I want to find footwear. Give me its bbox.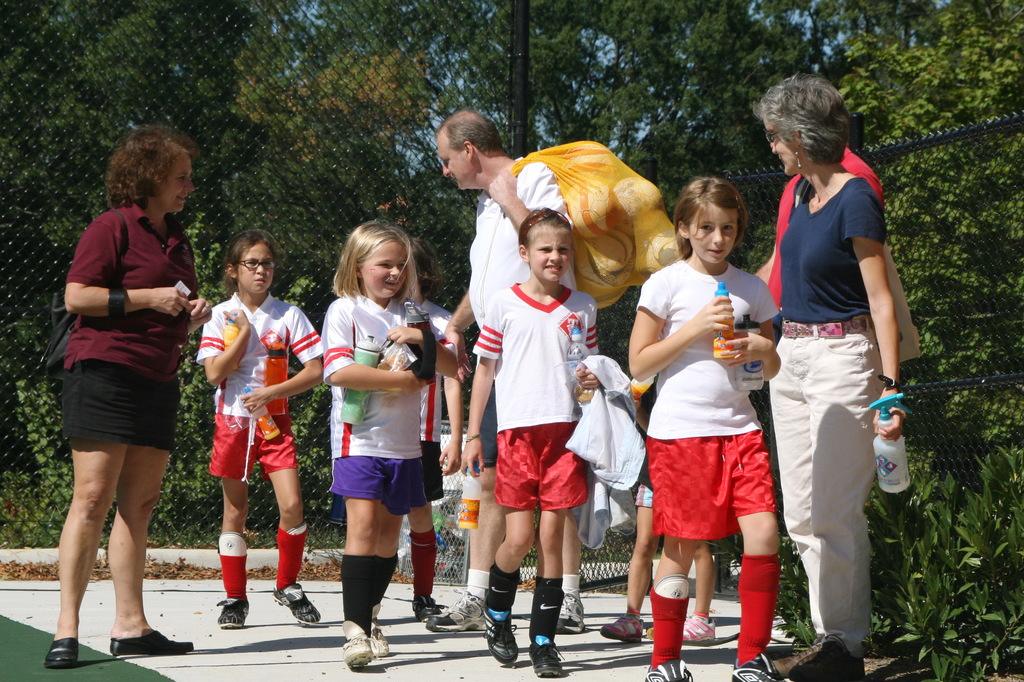
[x1=529, y1=632, x2=563, y2=679].
